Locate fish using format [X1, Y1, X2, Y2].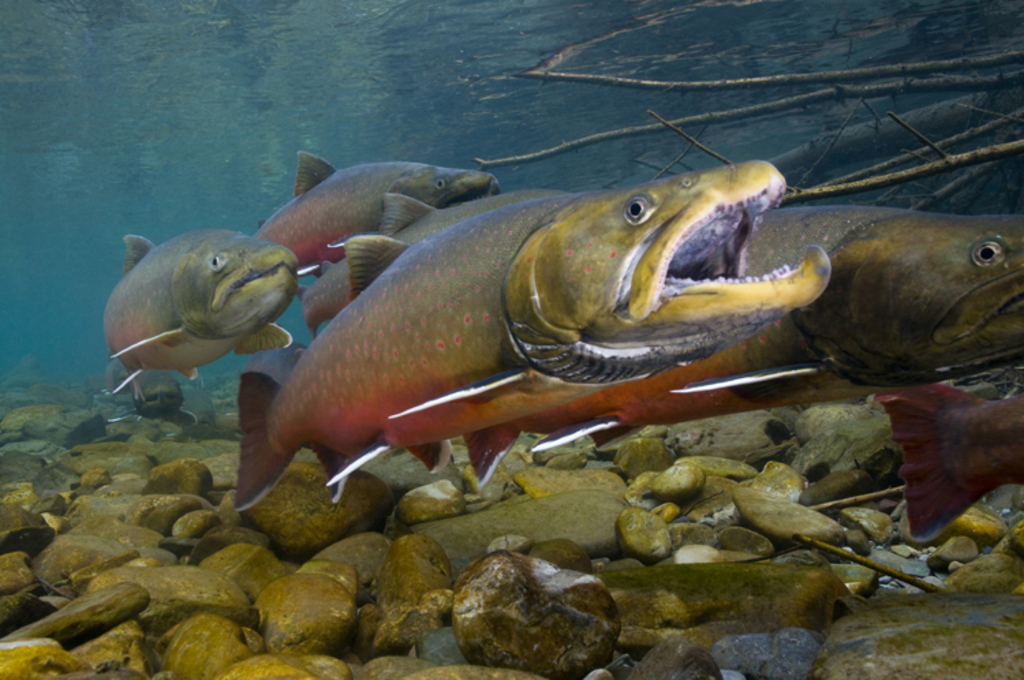
[242, 143, 500, 270].
